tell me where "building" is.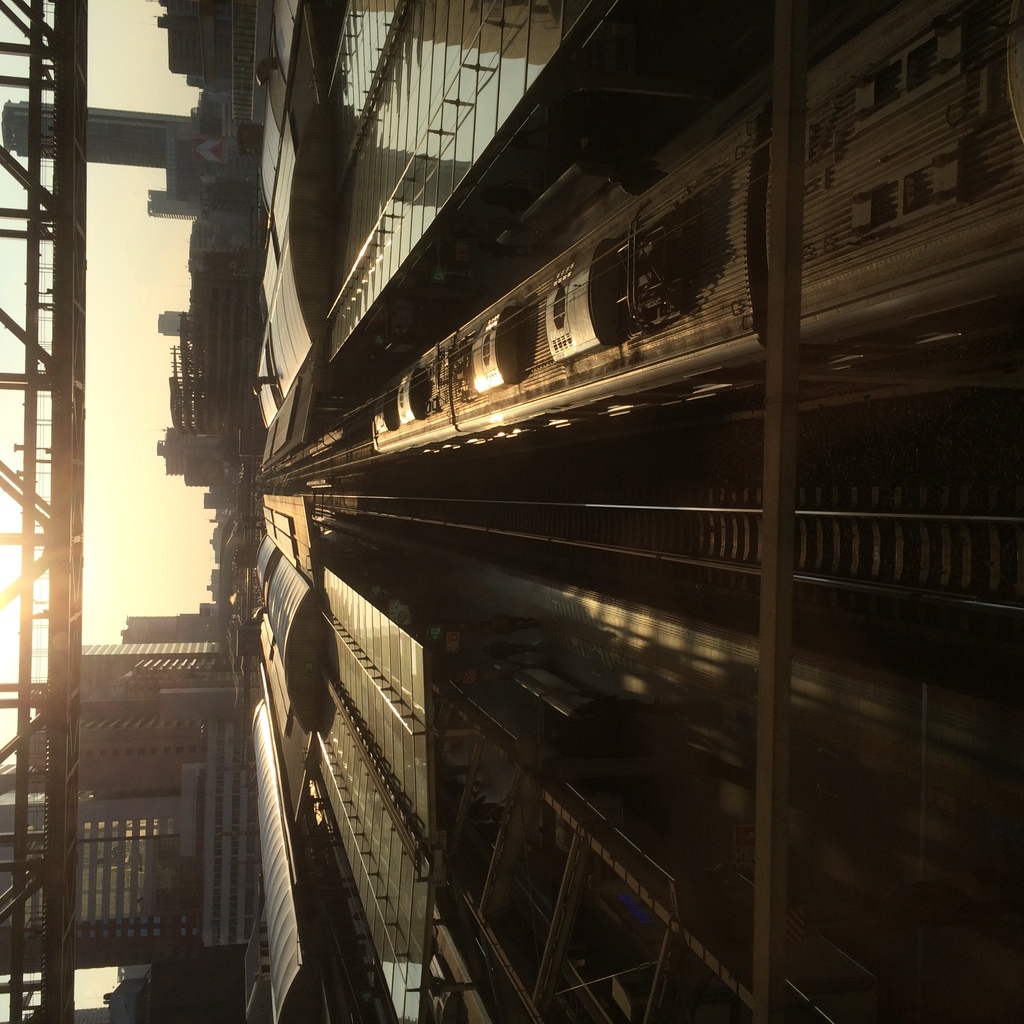
"building" is at [0, 721, 257, 943].
